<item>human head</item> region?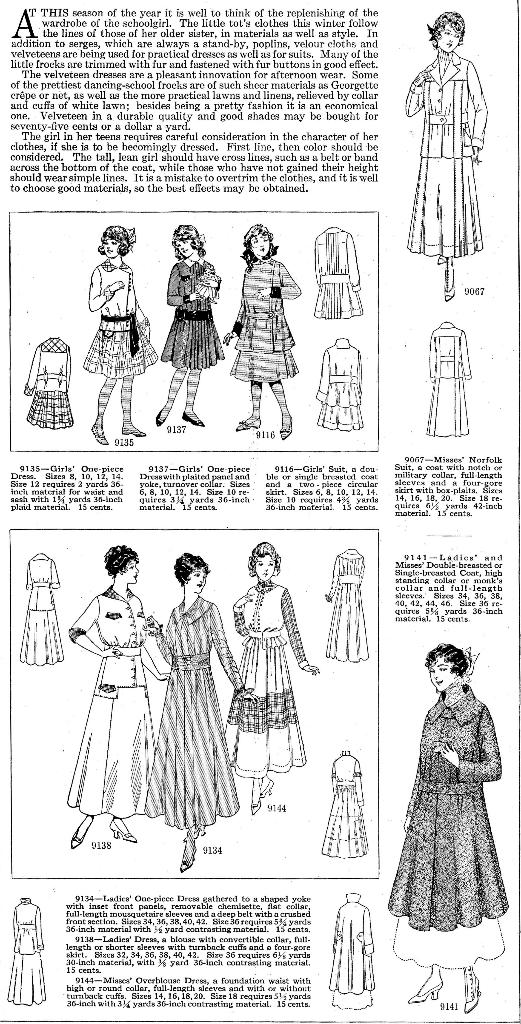
431, 11, 463, 53
